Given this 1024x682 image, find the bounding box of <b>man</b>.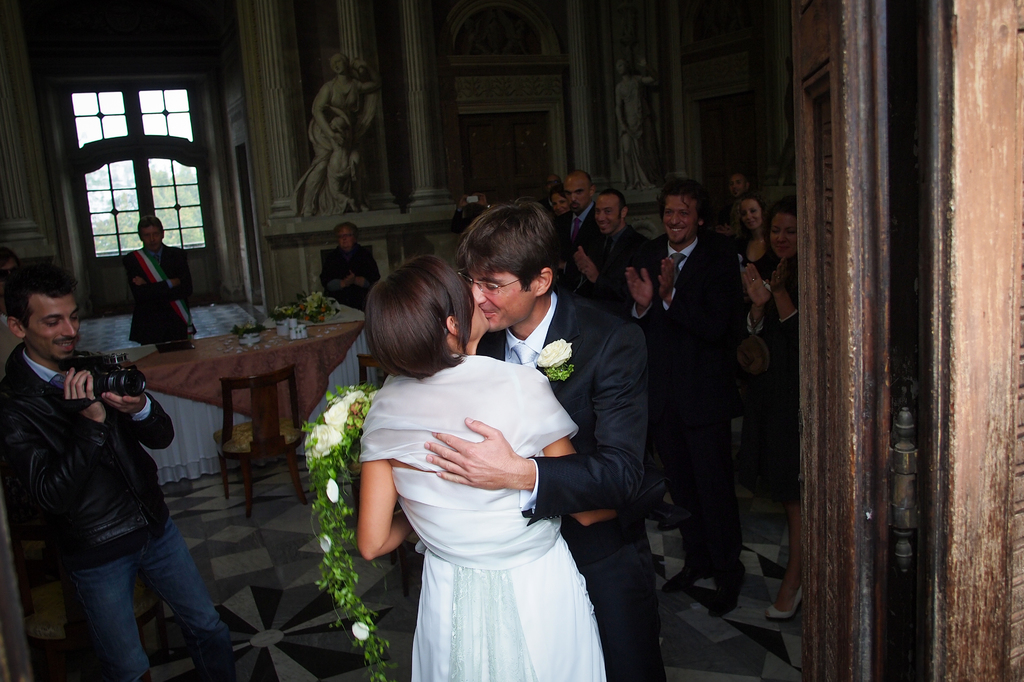
{"x1": 552, "y1": 173, "x2": 605, "y2": 309}.
